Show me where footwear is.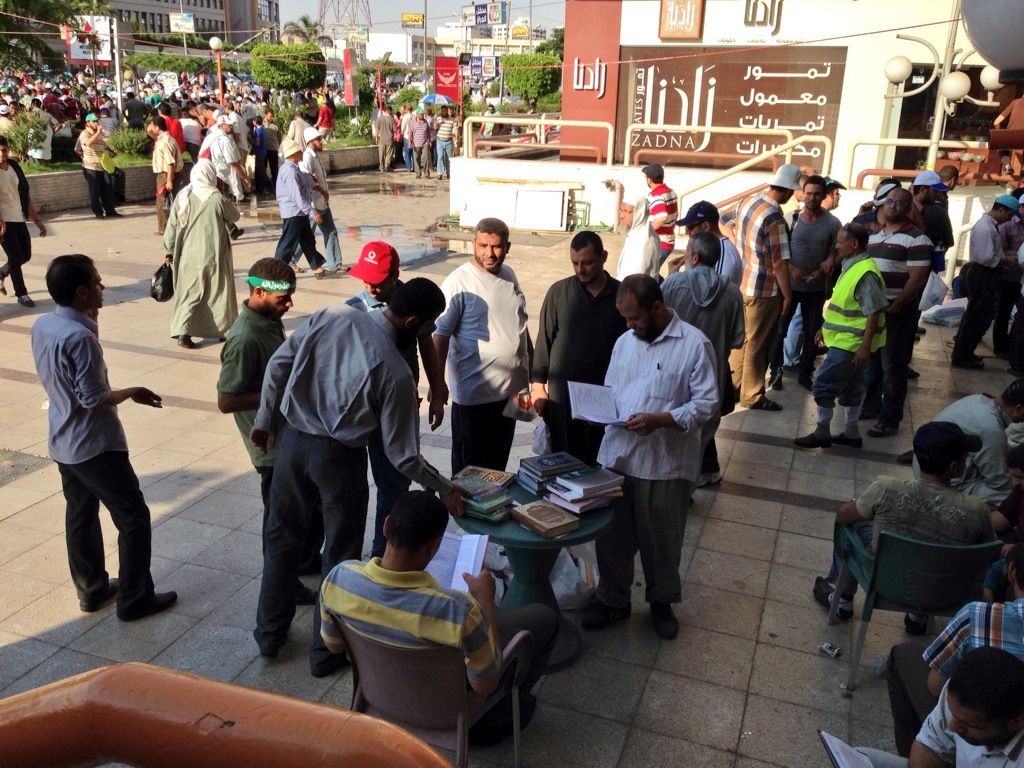
footwear is at 437, 175, 441, 177.
